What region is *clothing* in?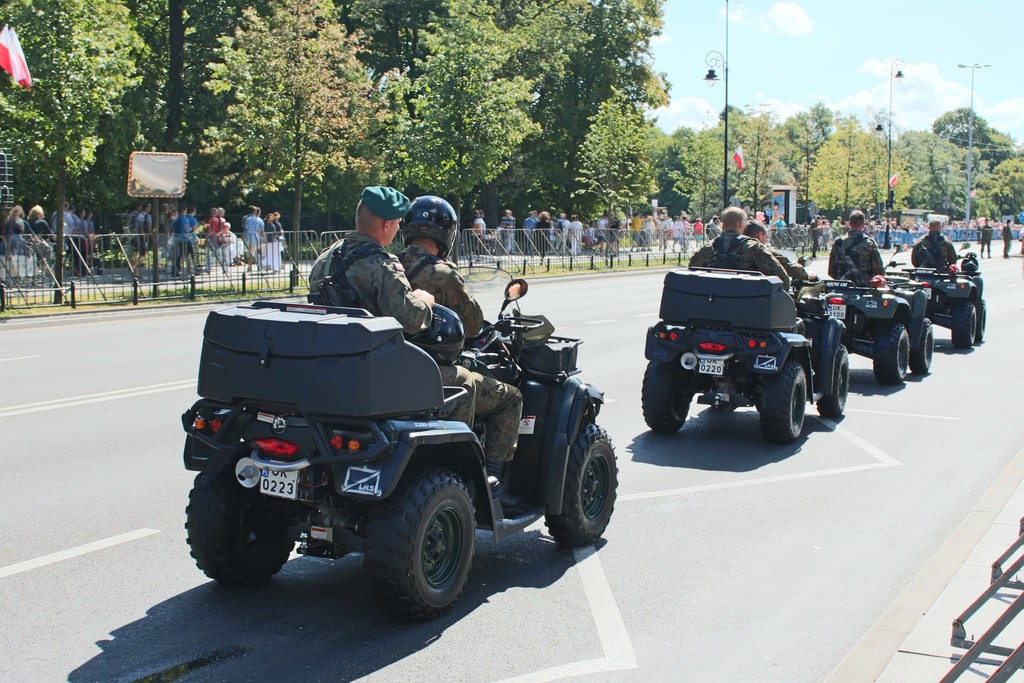
<box>1016,228,1023,252</box>.
